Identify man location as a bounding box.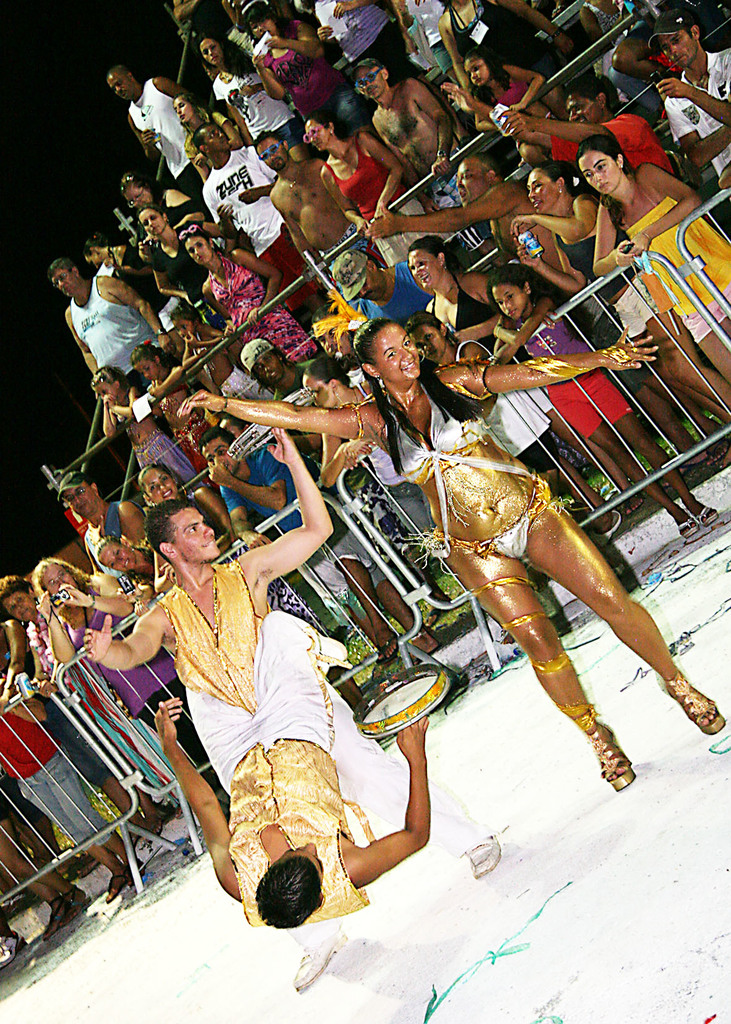
region(198, 122, 325, 323).
